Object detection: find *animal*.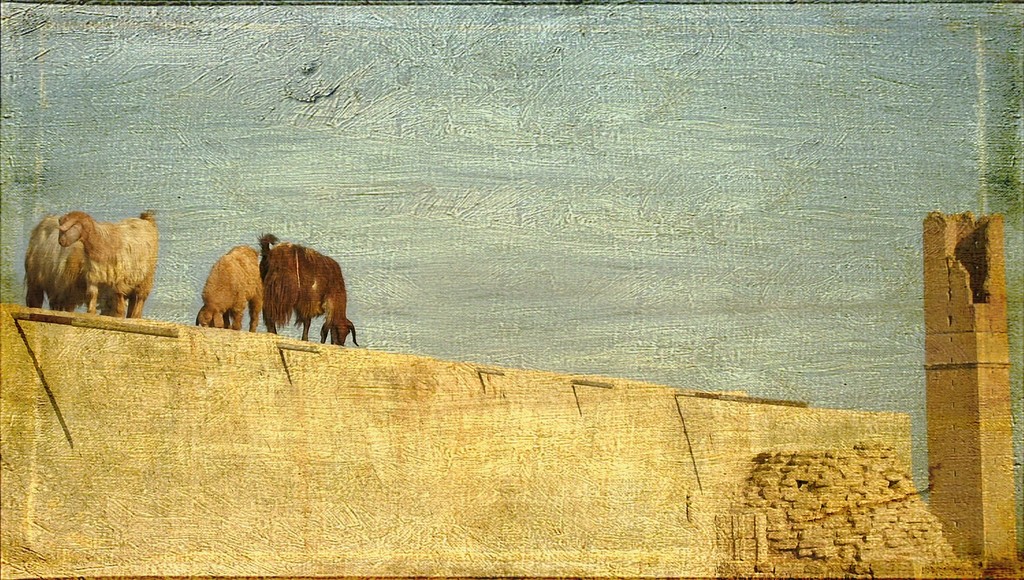
(left=55, top=208, right=160, bottom=322).
